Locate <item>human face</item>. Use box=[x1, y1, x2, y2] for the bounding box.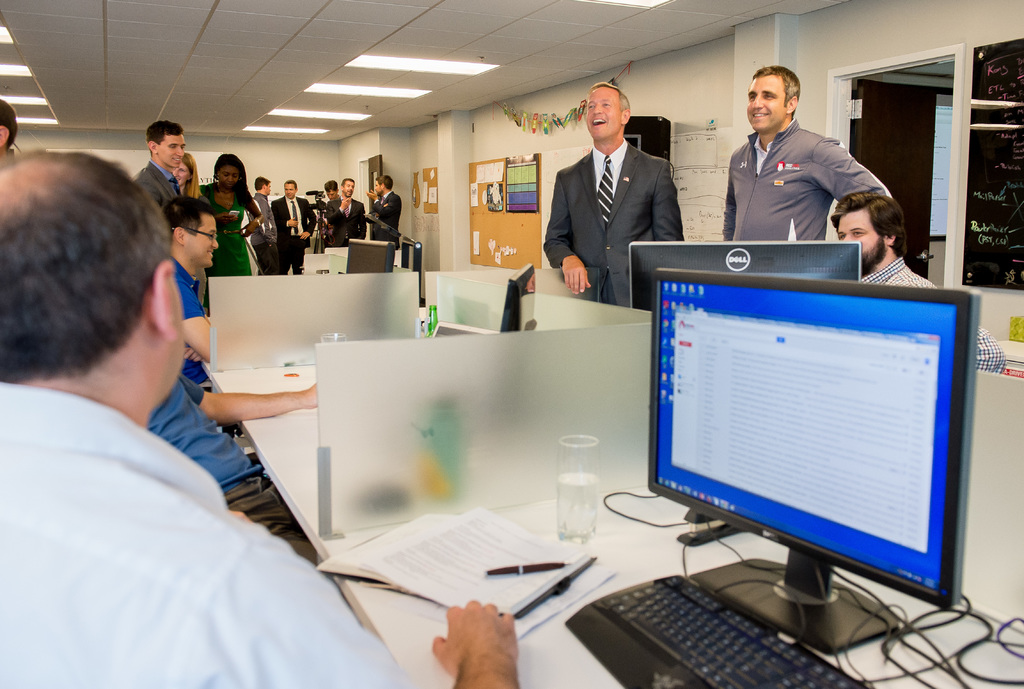
box=[168, 161, 193, 185].
